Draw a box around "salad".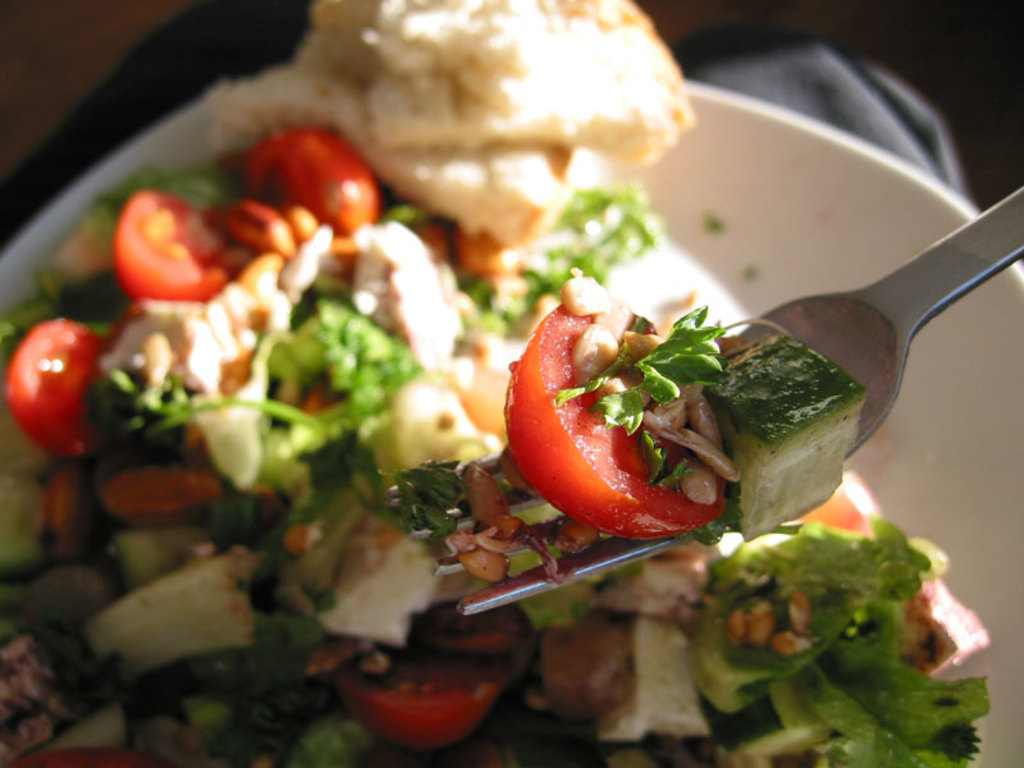
<box>0,0,986,767</box>.
